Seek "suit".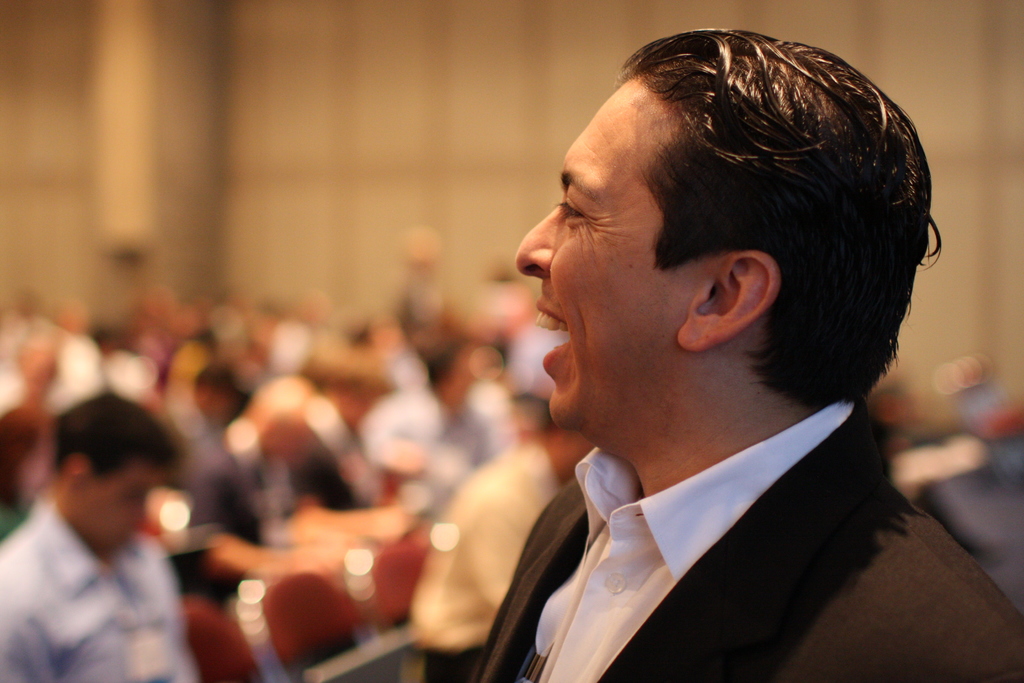
rect(437, 357, 1009, 676).
